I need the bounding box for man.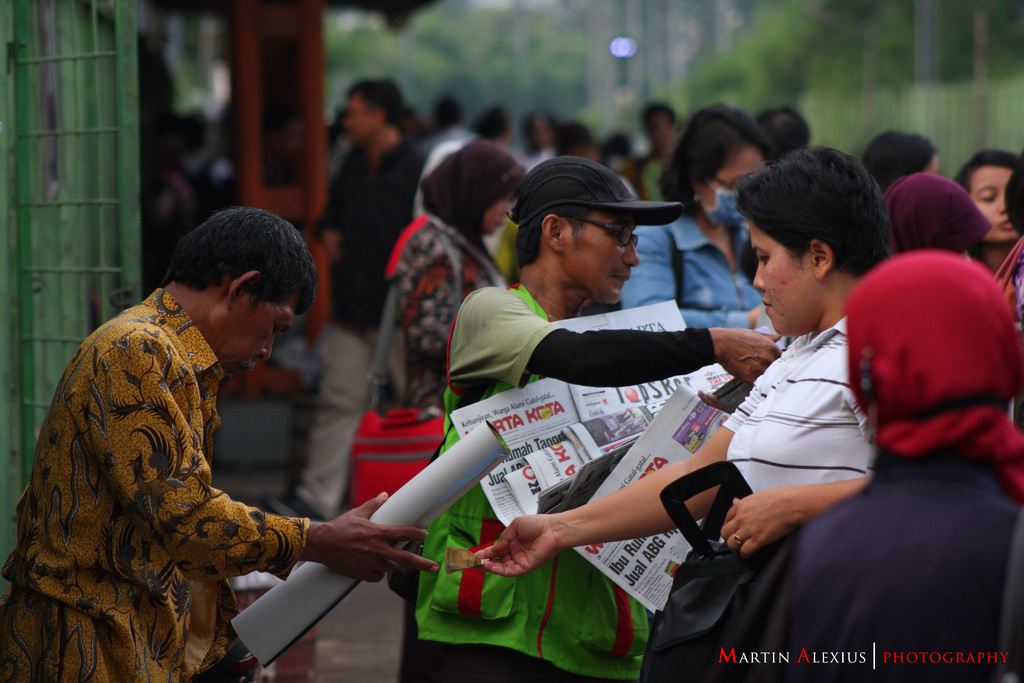
Here it is: rect(309, 73, 420, 526).
